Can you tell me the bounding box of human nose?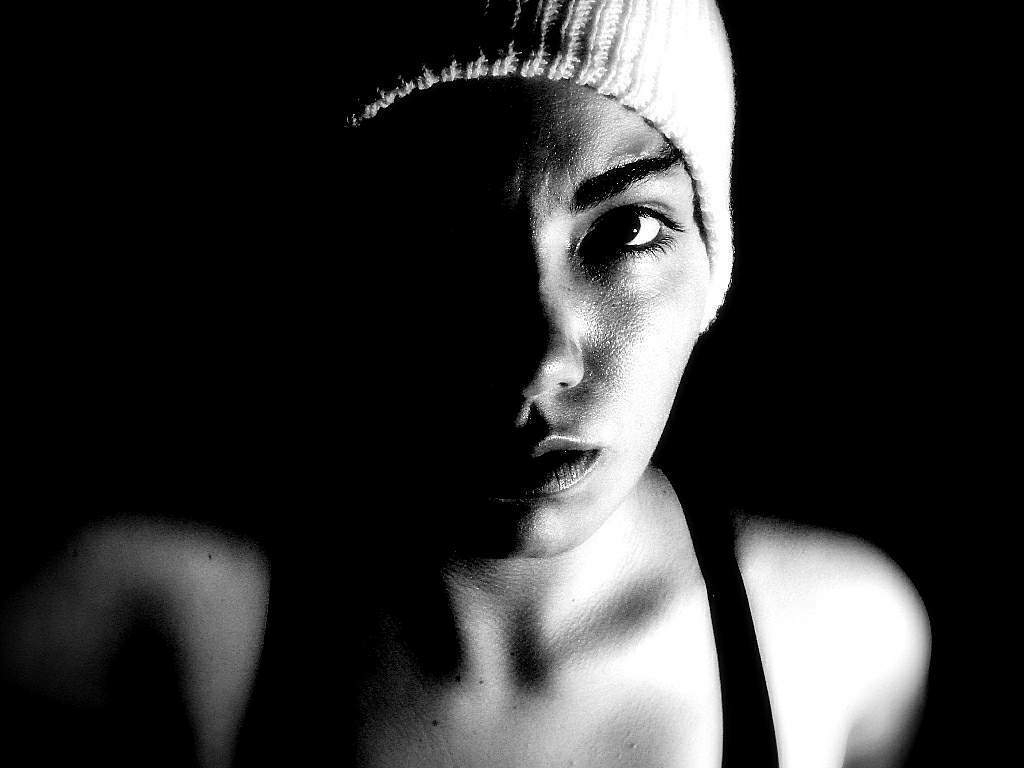
{"left": 491, "top": 228, "right": 583, "bottom": 397}.
